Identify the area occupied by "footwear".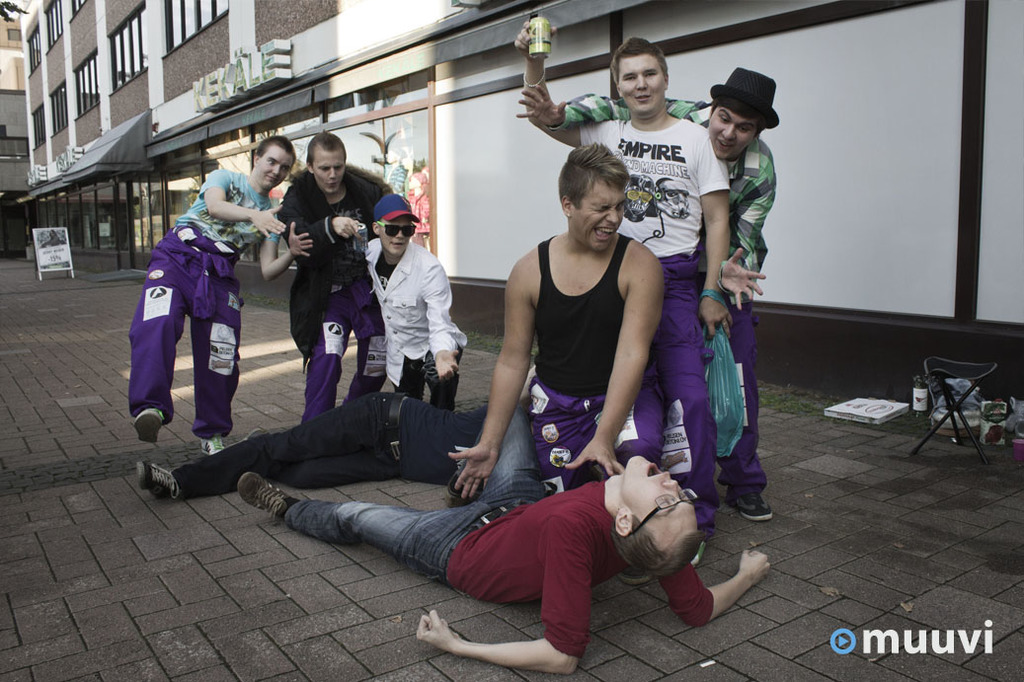
Area: BBox(196, 435, 222, 458).
